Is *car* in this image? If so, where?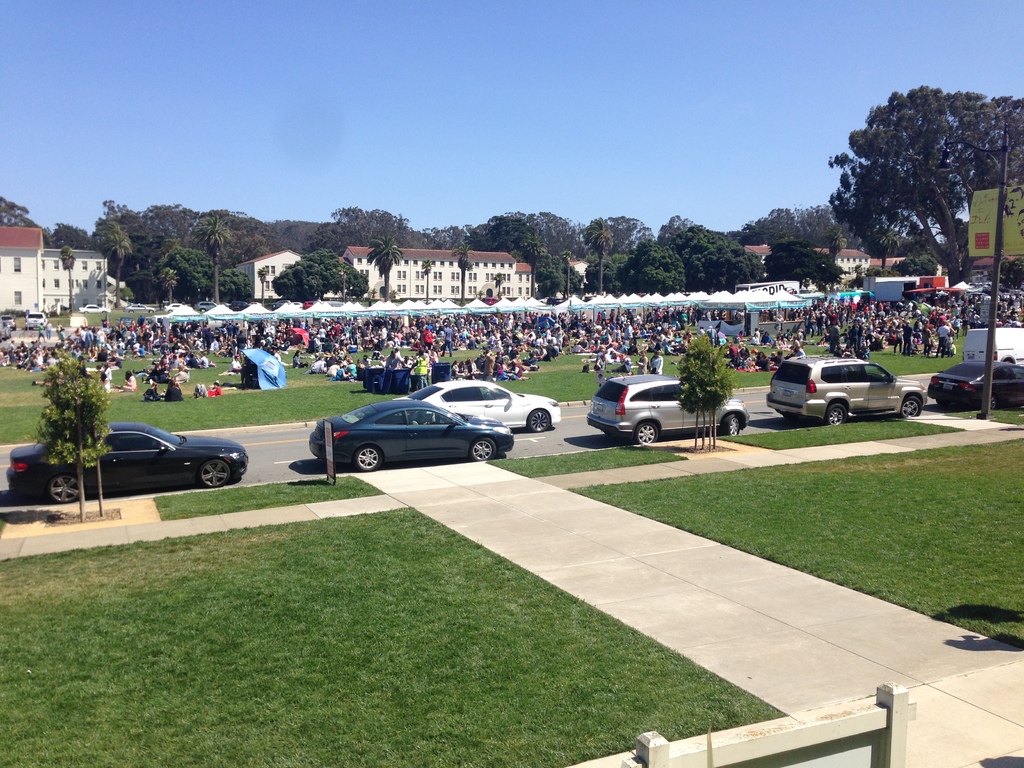
Yes, at locate(8, 419, 245, 502).
